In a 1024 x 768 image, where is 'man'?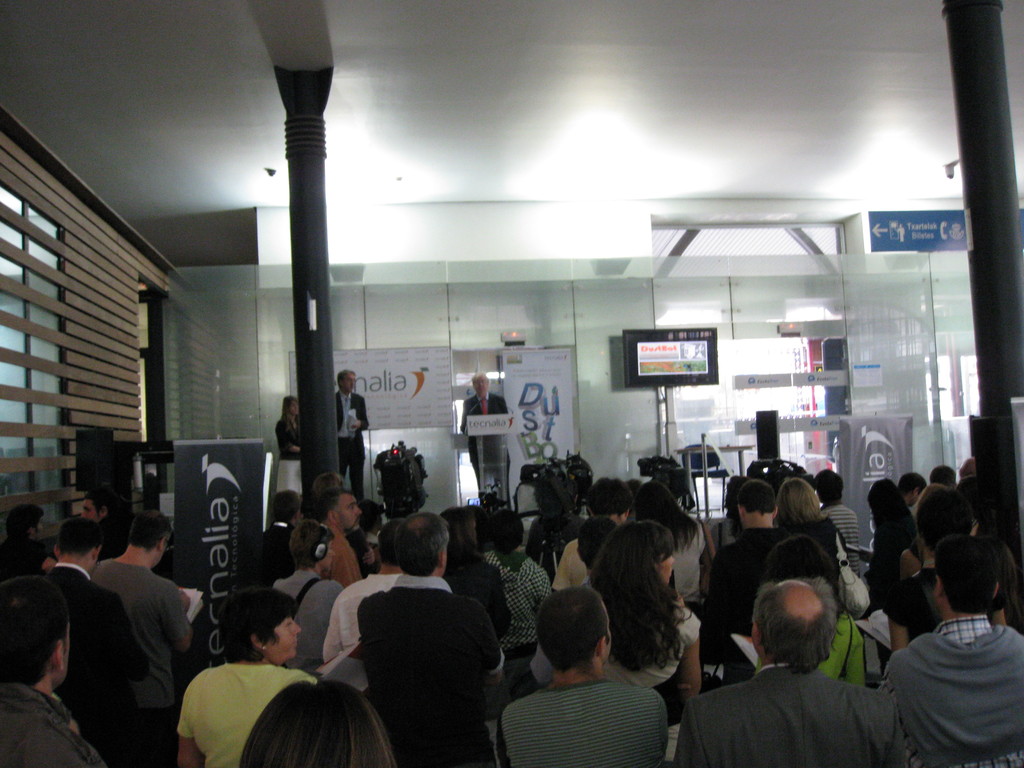
[672, 588, 909, 767].
